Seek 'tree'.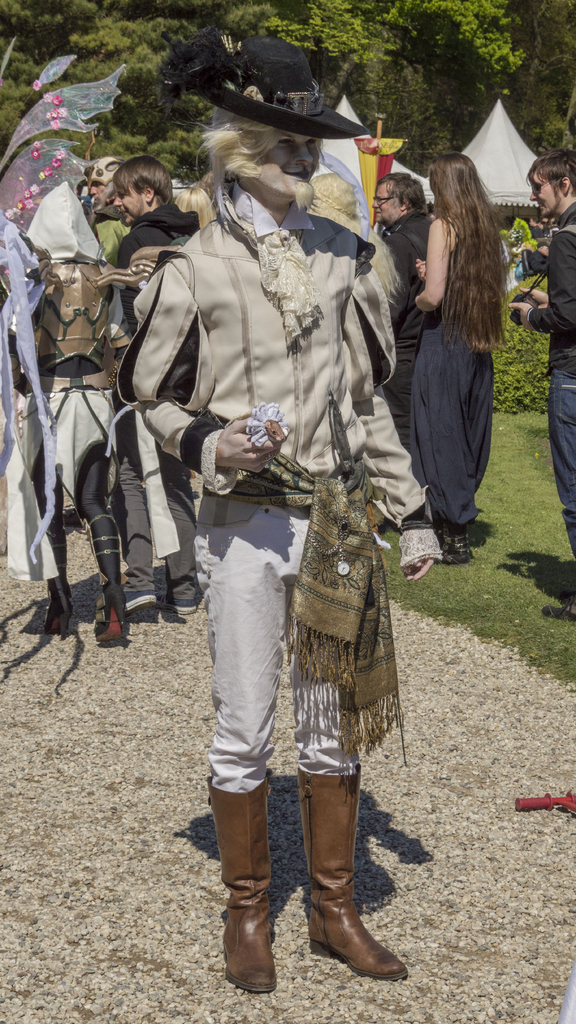
box(0, 0, 575, 185).
